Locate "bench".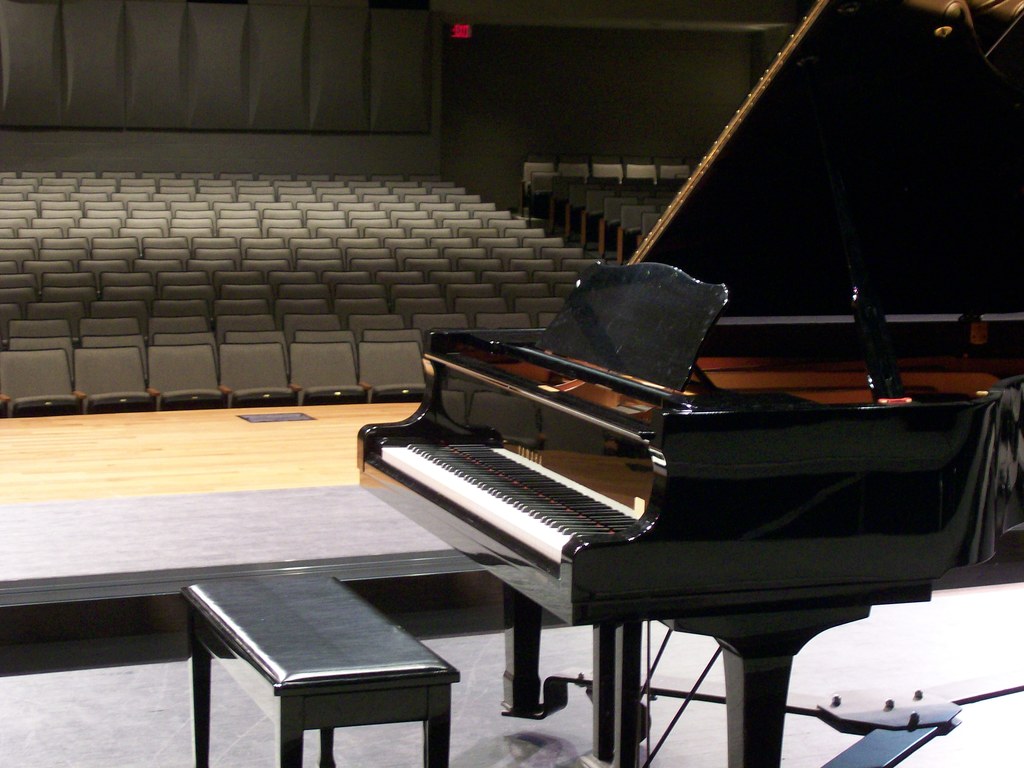
Bounding box: box=[167, 572, 484, 767].
